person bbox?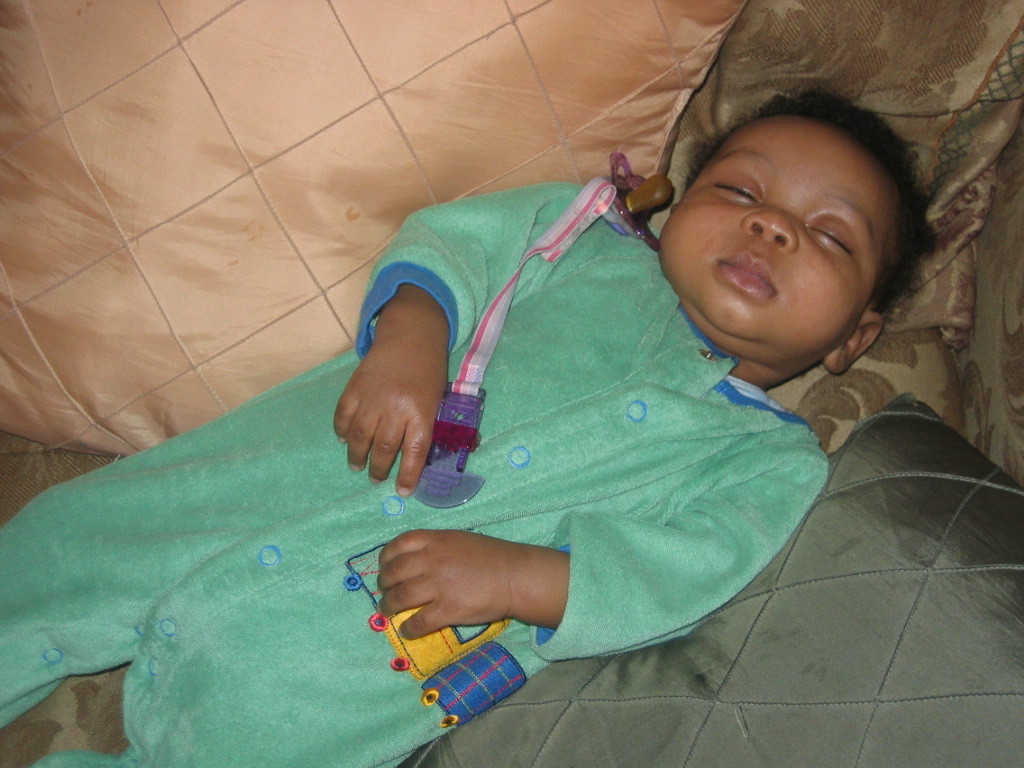
l=178, t=57, r=866, b=766
